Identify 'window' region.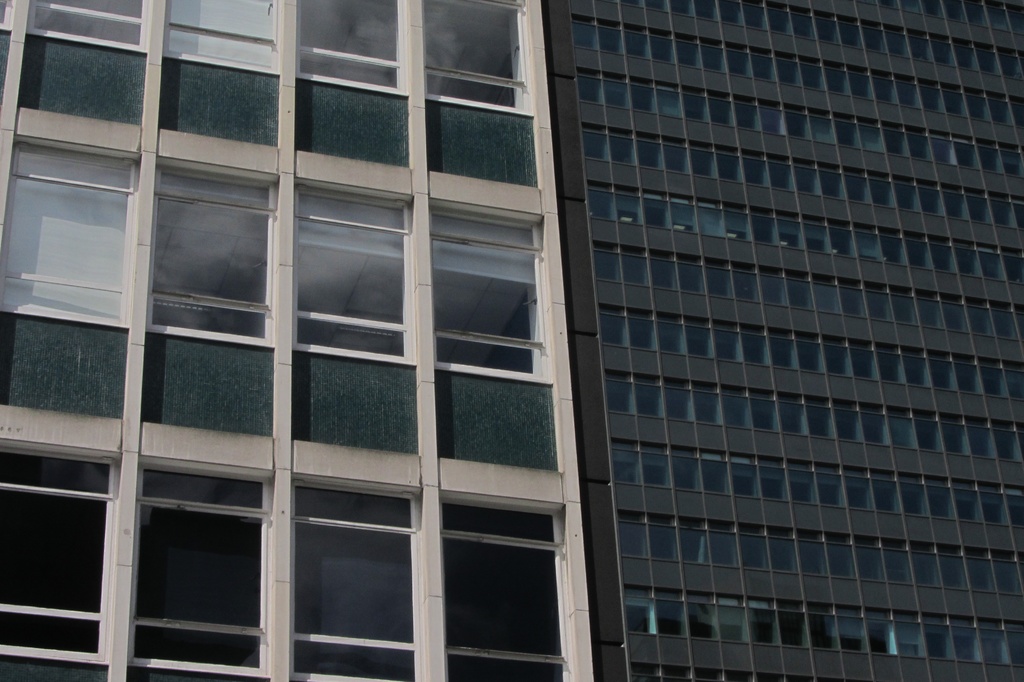
Region: <box>0,498,109,681</box>.
